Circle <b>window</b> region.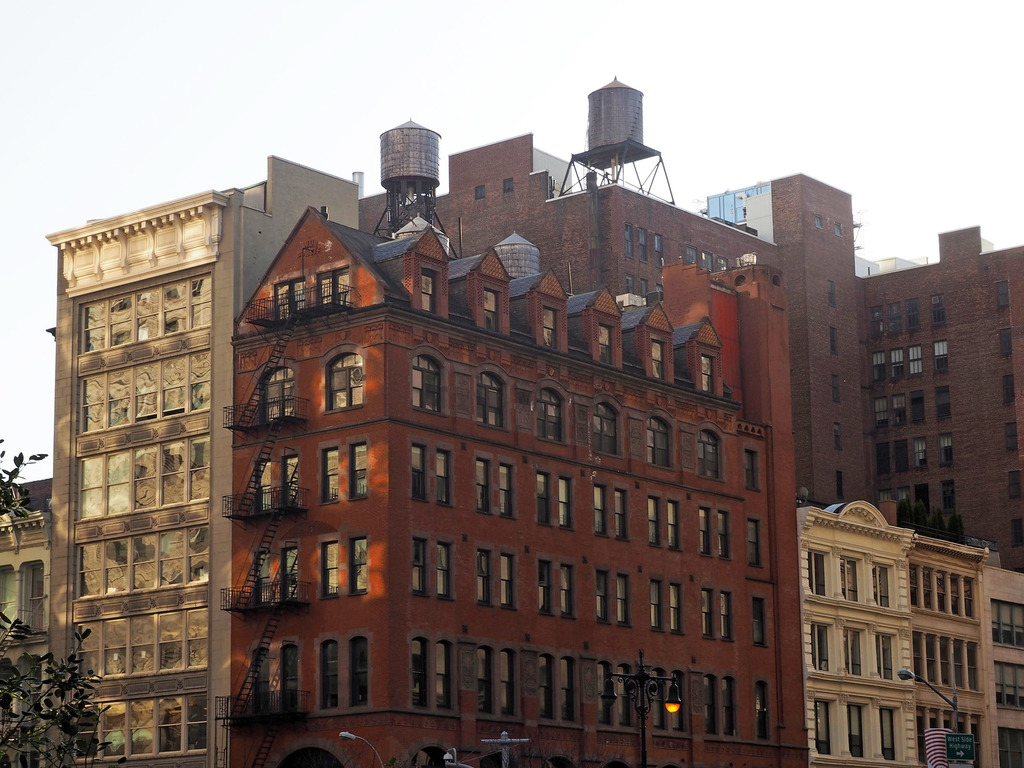
Region: [316,520,384,601].
